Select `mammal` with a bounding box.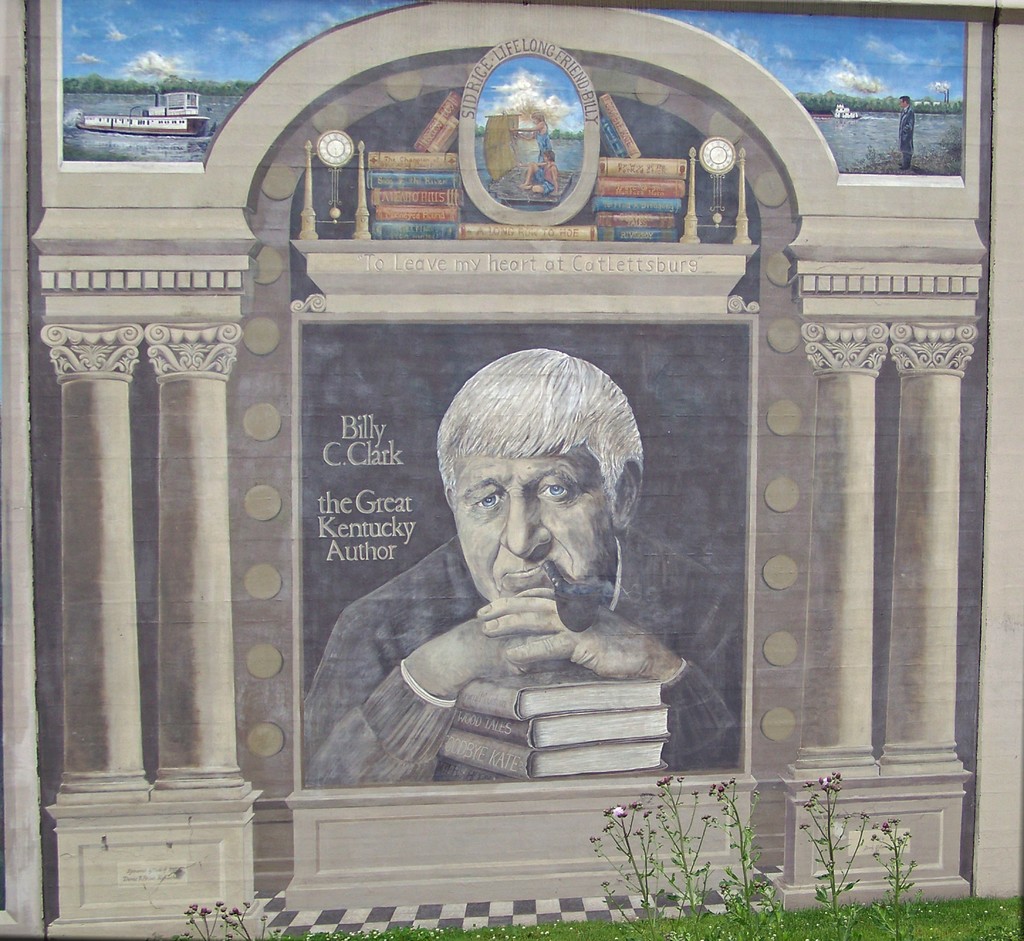
region(898, 90, 914, 174).
